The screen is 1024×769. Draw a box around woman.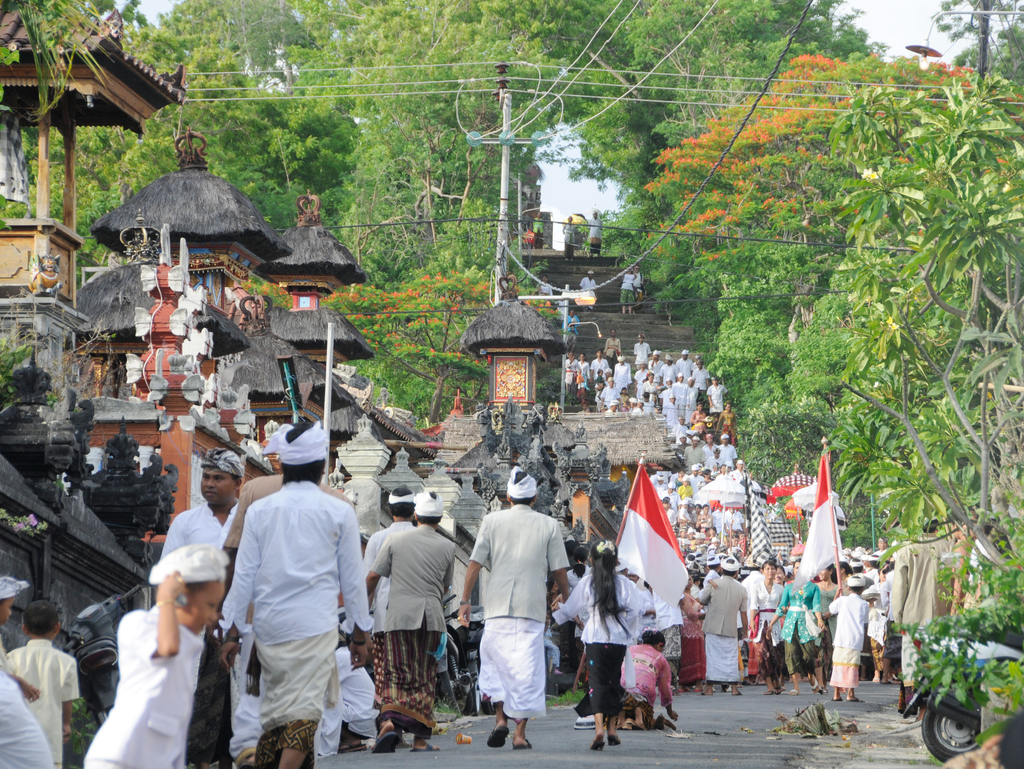
[553,540,638,747].
